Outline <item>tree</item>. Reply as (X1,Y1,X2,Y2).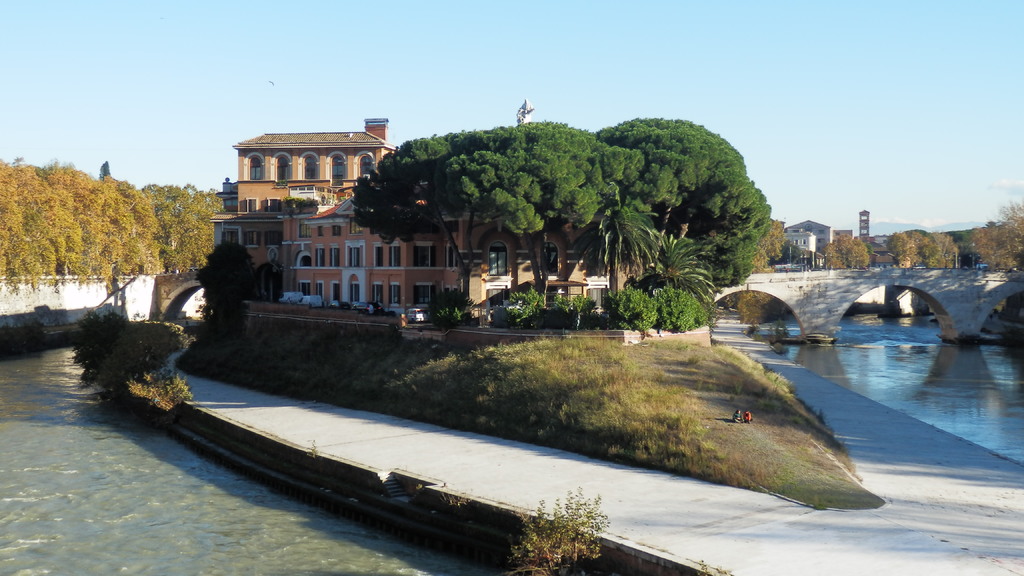
(967,197,1023,272).
